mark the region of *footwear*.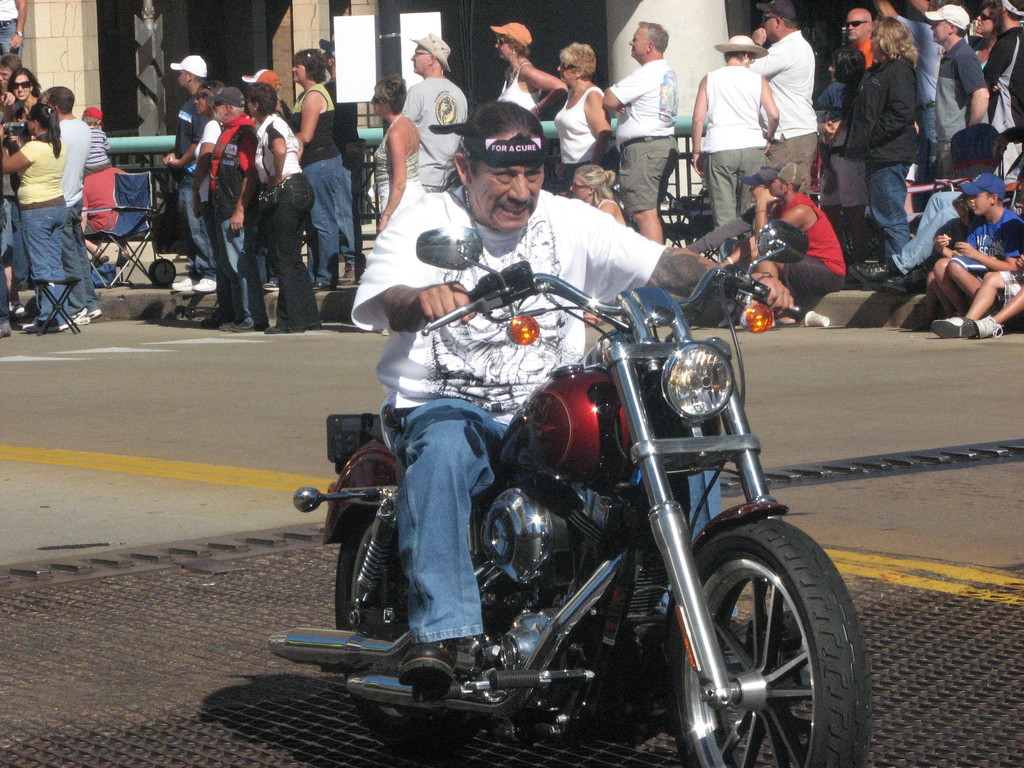
Region: region(967, 316, 1016, 339).
